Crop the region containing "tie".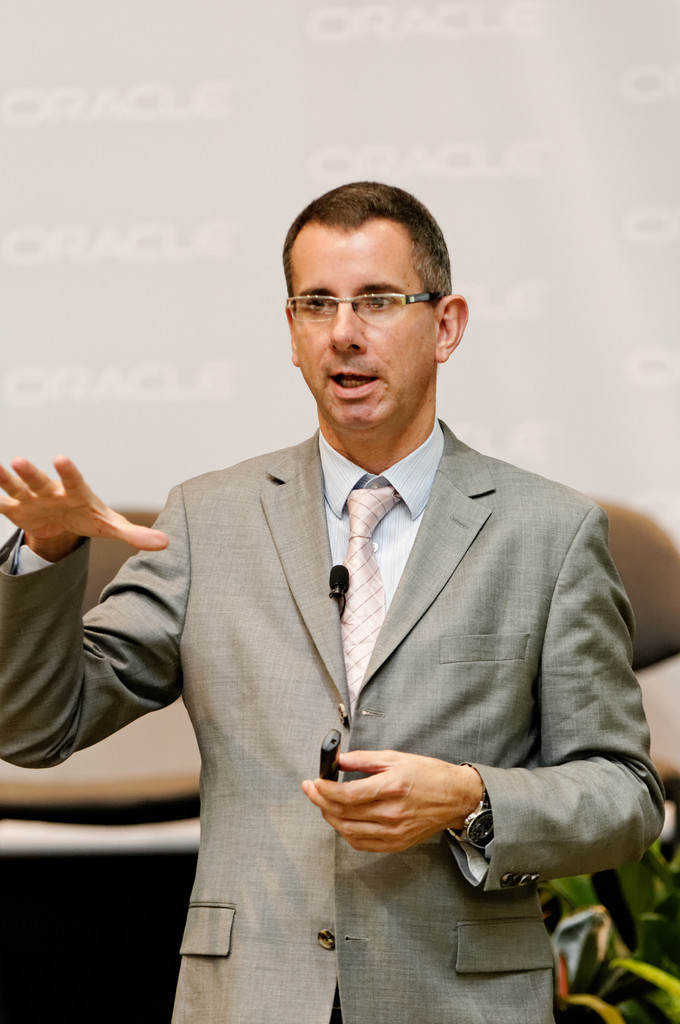
Crop region: locate(334, 477, 393, 710).
